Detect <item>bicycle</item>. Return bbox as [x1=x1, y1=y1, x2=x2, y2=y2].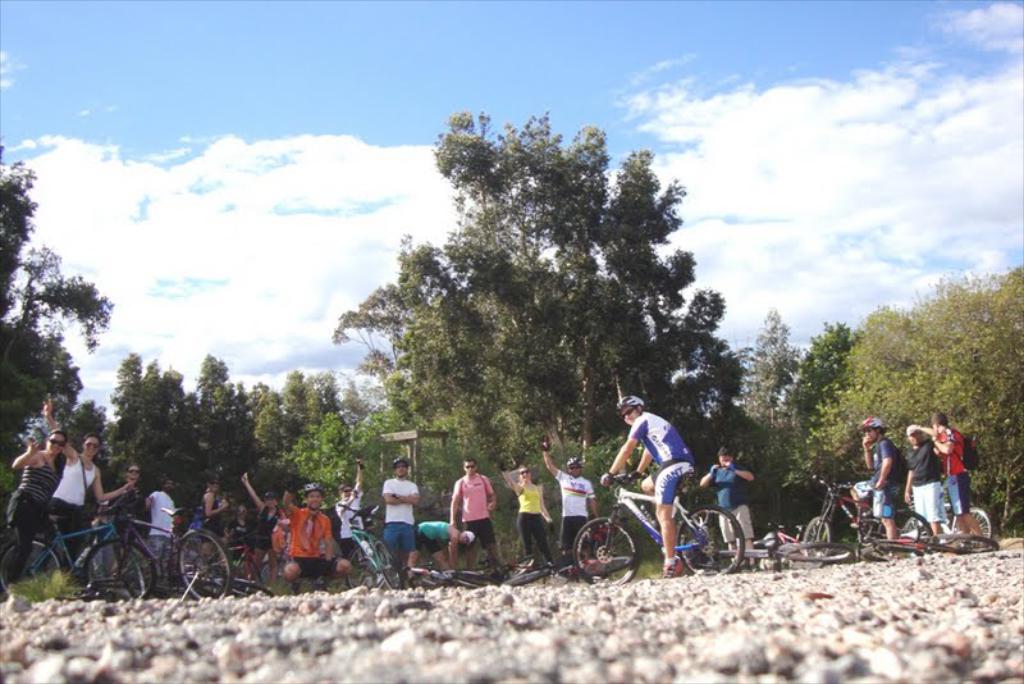
[x1=585, y1=462, x2=737, y2=579].
